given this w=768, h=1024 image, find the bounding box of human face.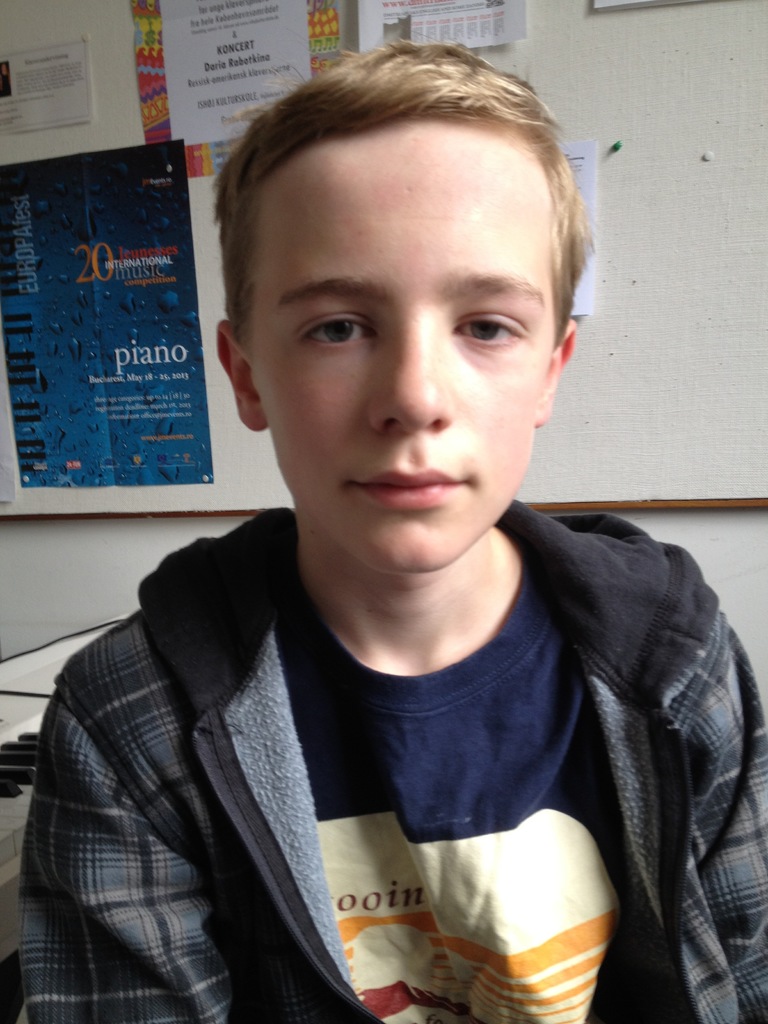
bbox(251, 116, 557, 579).
